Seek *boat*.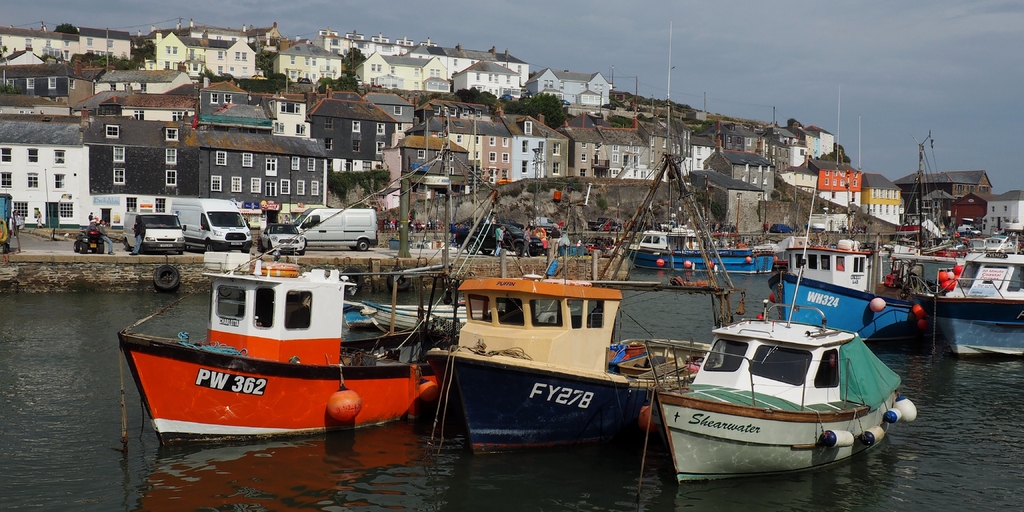
crop(925, 250, 1023, 355).
